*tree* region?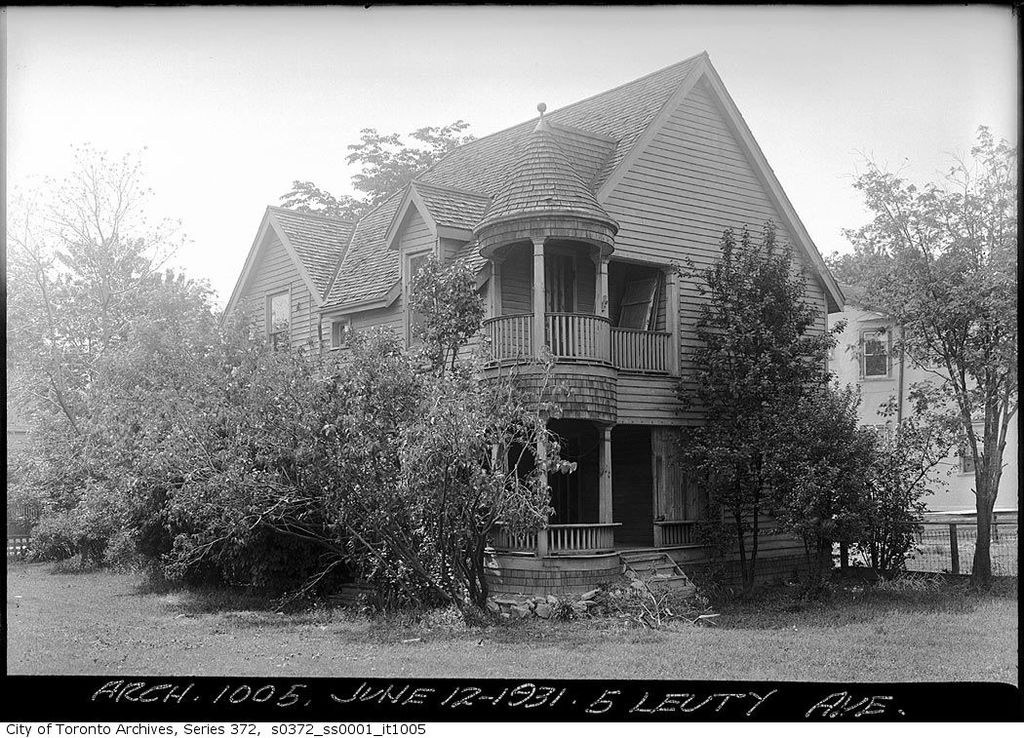
x1=196, y1=340, x2=413, y2=602
